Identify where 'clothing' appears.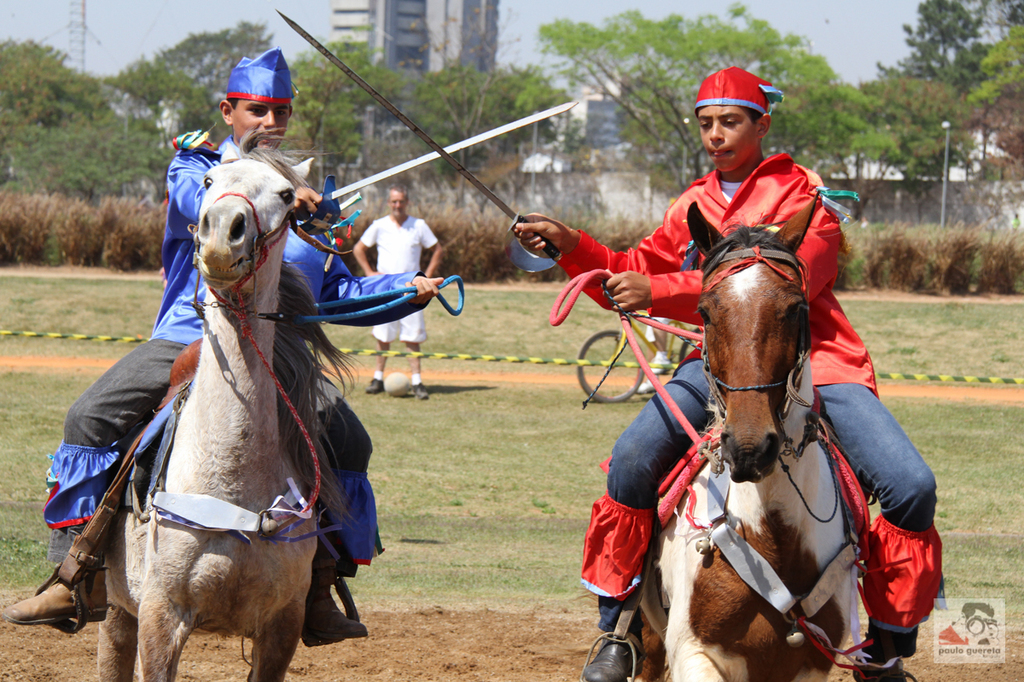
Appears at (49, 131, 418, 557).
